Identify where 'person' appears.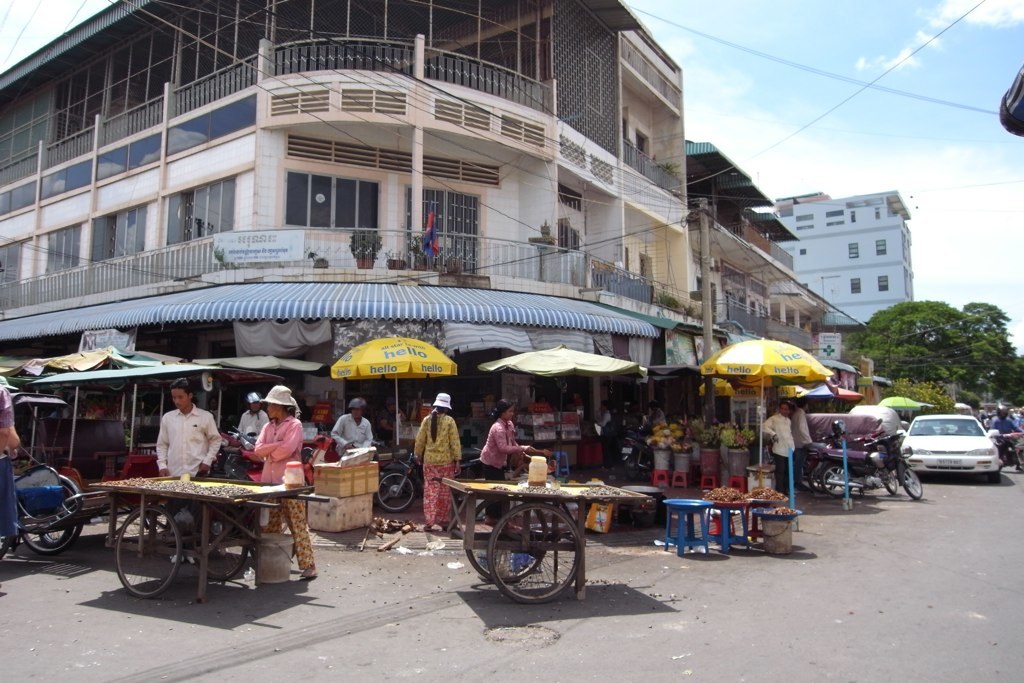
Appears at rect(789, 397, 818, 462).
